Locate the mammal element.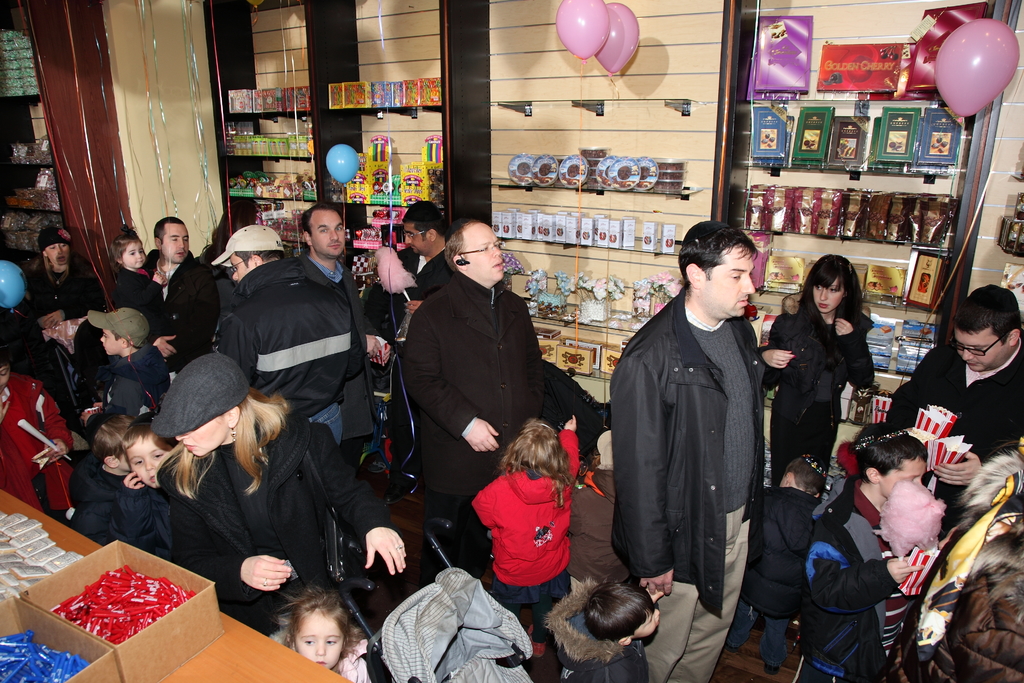
Element bbox: bbox(102, 222, 166, 325).
